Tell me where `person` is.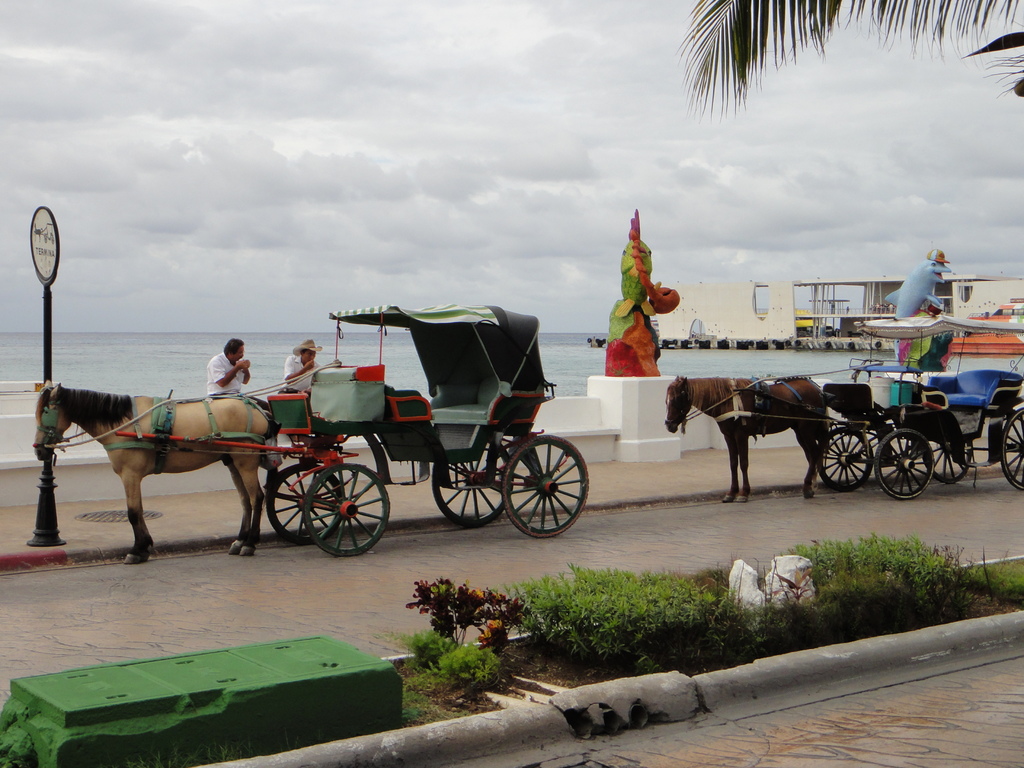
`person` is at [608,244,689,358].
